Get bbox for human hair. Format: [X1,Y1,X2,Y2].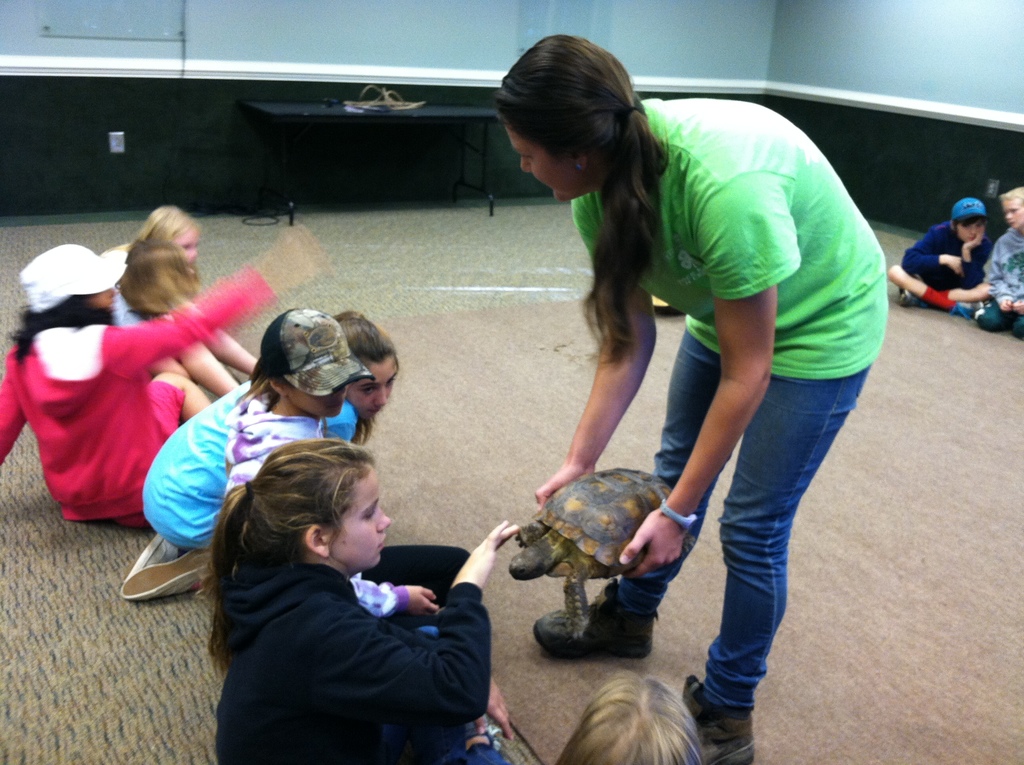
[332,309,401,446].
